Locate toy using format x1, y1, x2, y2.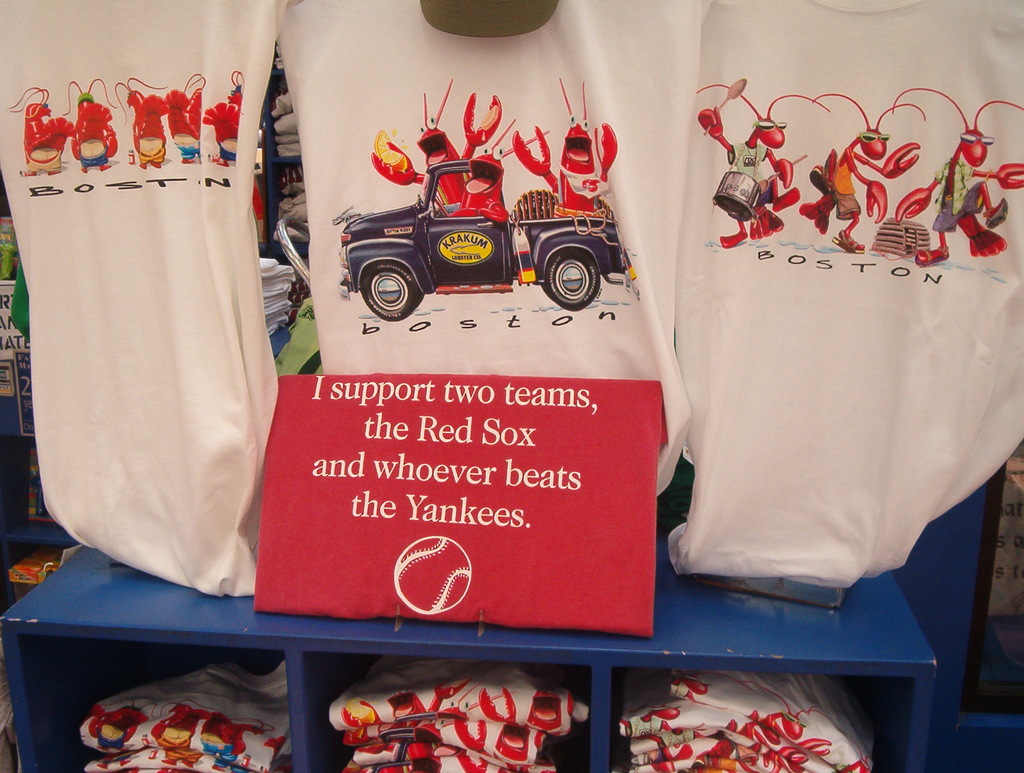
28, 453, 52, 517.
